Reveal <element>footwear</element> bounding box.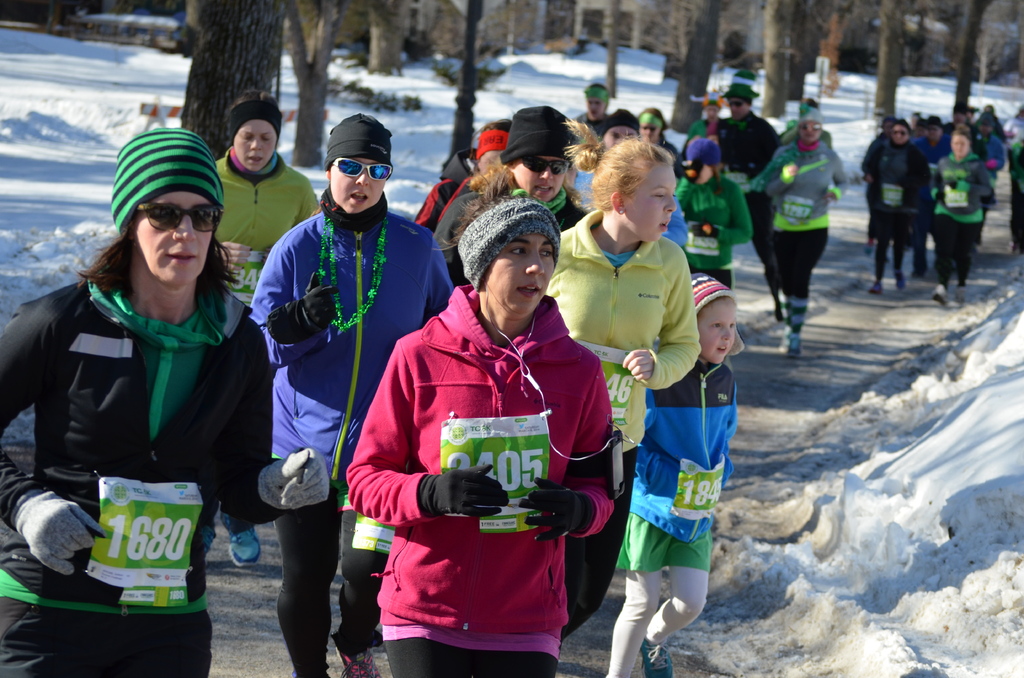
Revealed: [left=934, top=286, right=945, bottom=303].
